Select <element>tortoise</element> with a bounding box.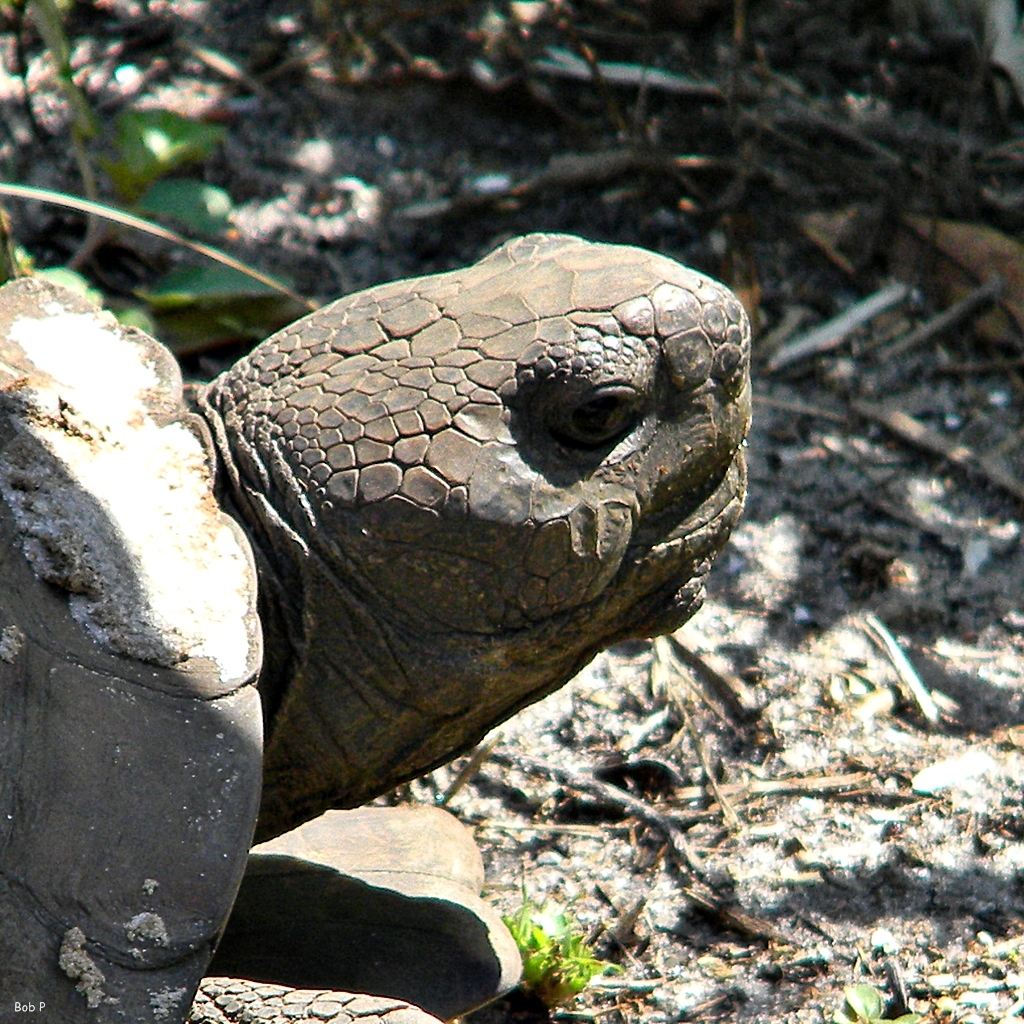
{"left": 0, "top": 201, "right": 753, "bottom": 1023}.
